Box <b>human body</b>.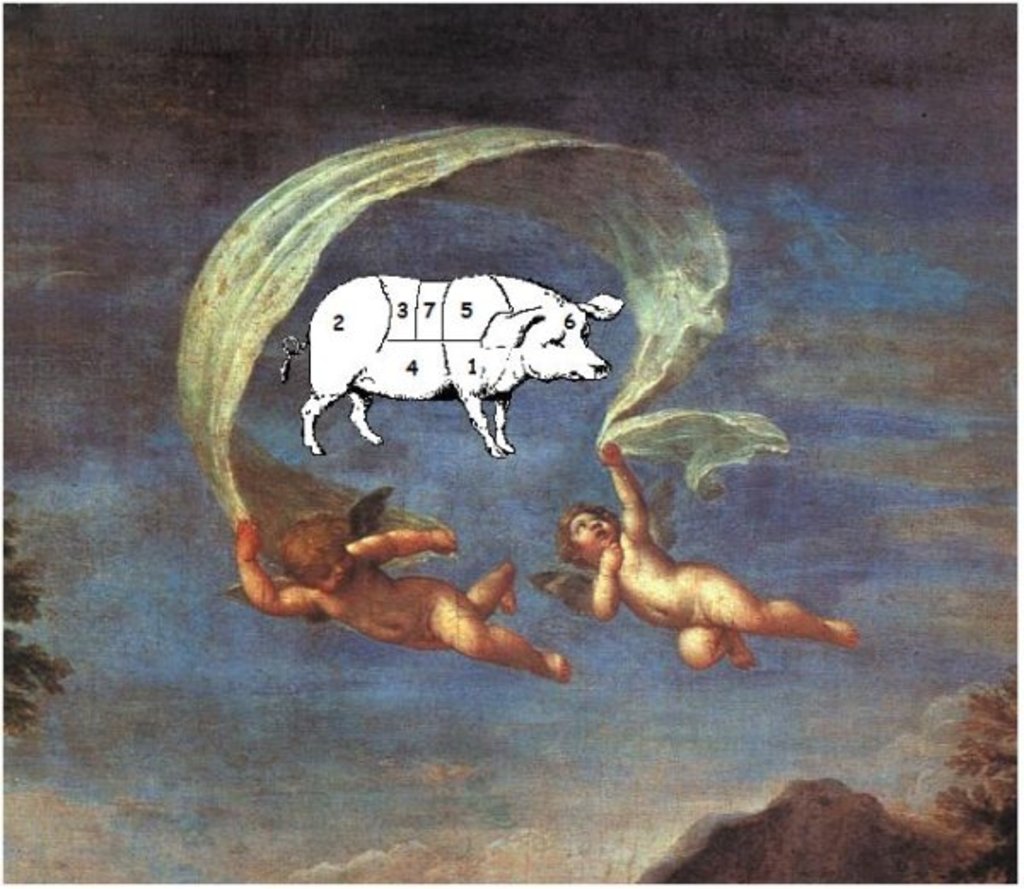
[left=543, top=464, right=864, bottom=705].
